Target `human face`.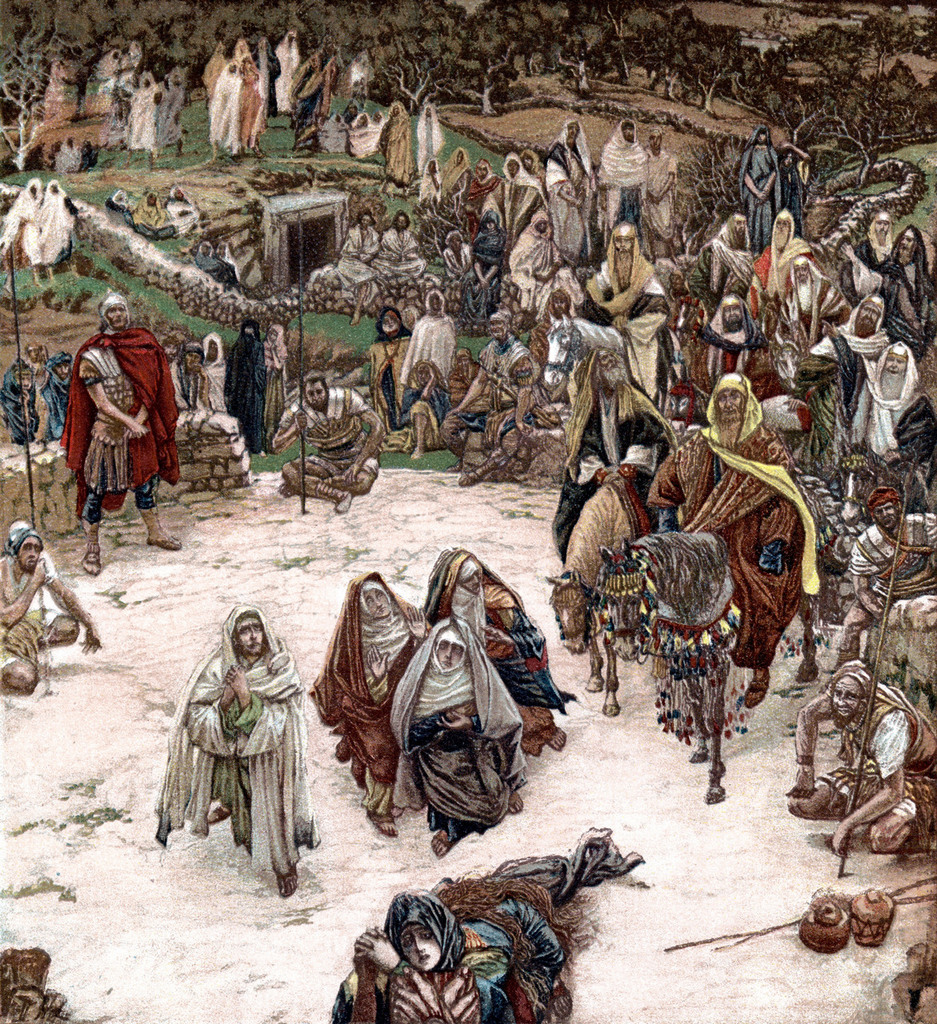
Target region: crop(442, 638, 460, 665).
